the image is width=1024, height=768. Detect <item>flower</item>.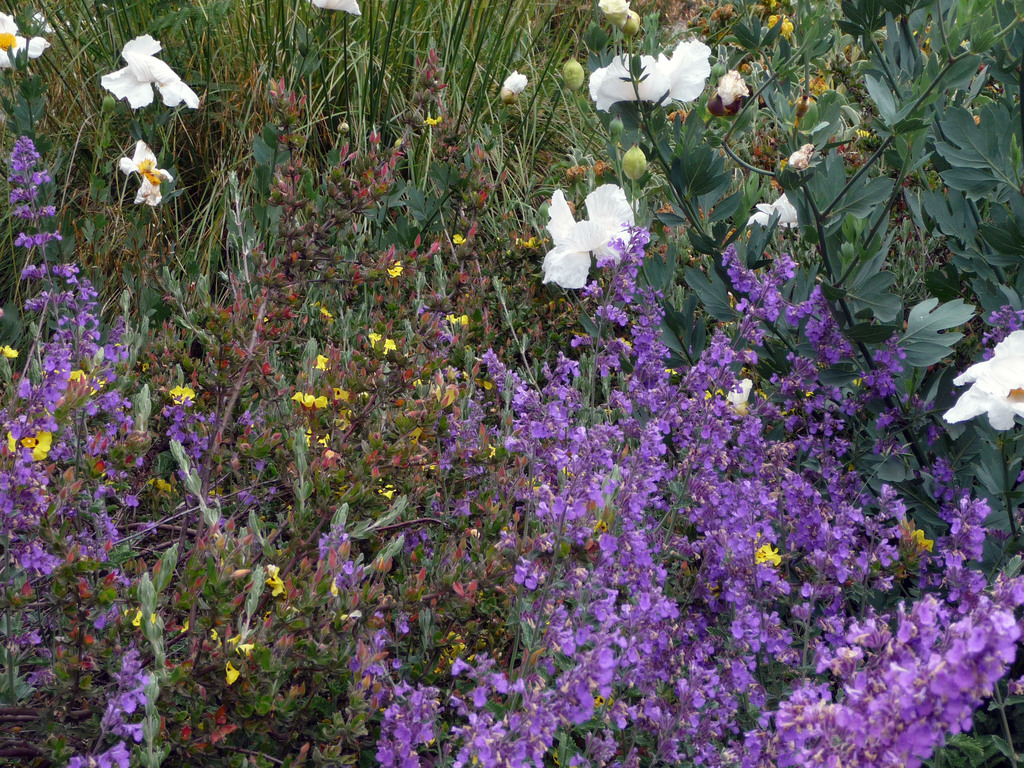
Detection: box(706, 66, 753, 113).
